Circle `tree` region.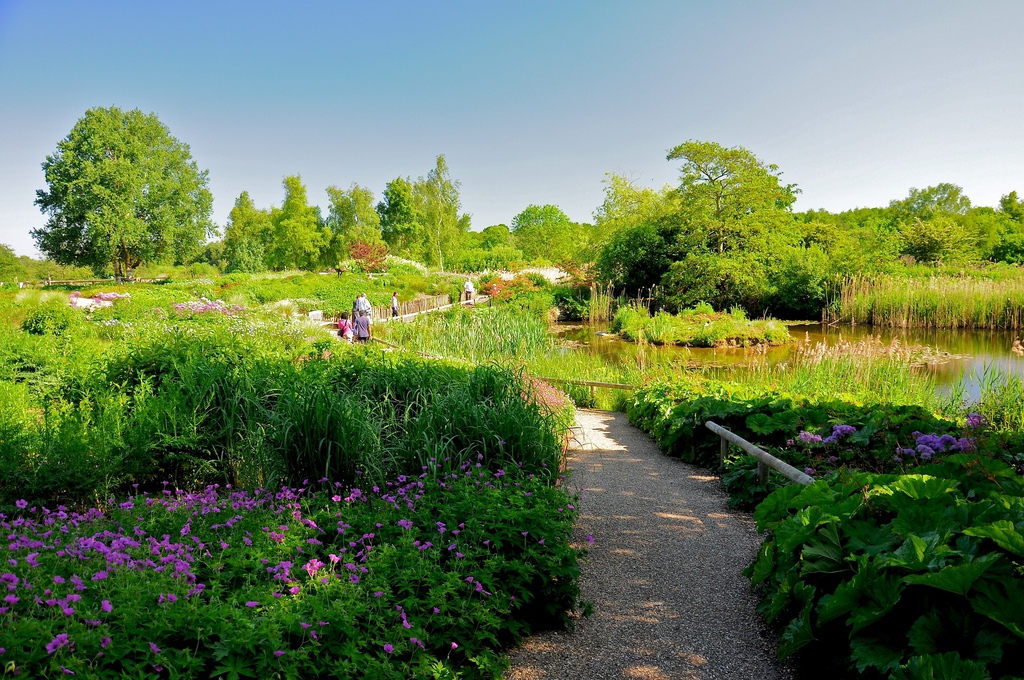
Region: 316, 183, 387, 270.
